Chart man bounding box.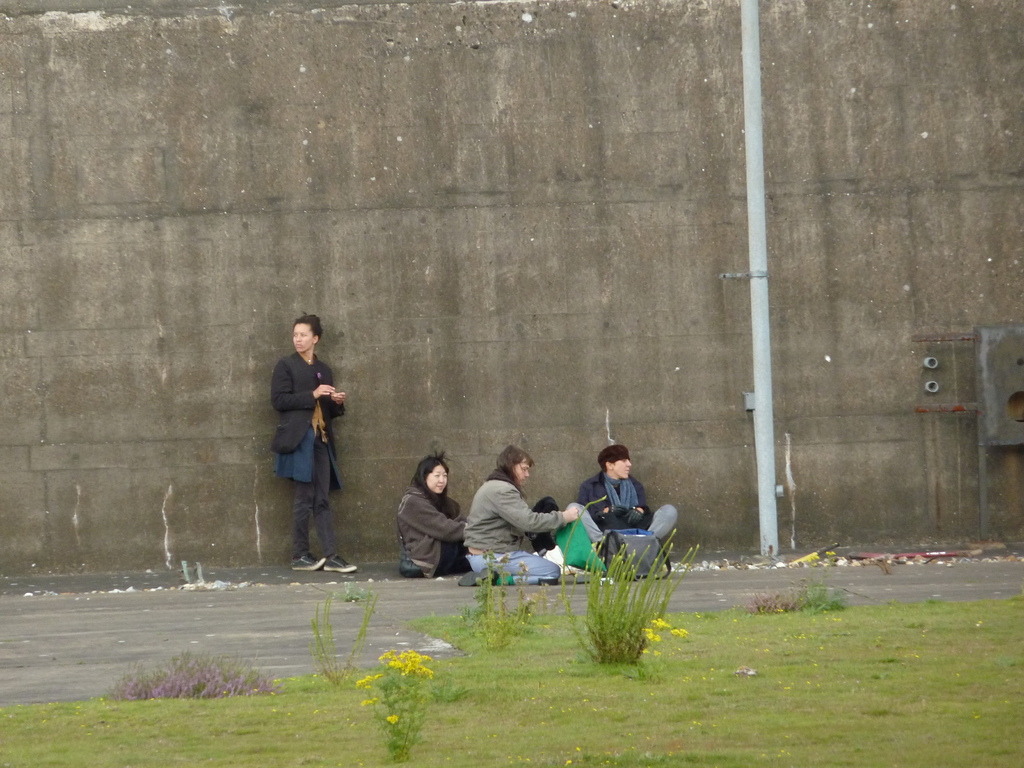
Charted: region(561, 447, 668, 583).
